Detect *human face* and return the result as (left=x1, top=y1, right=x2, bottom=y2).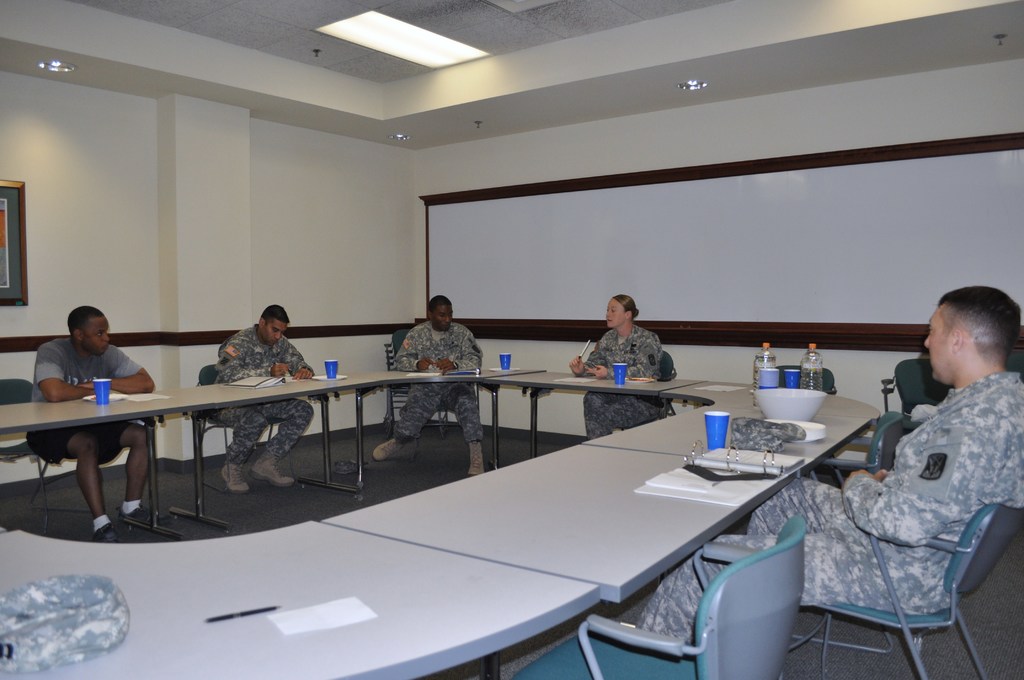
(left=925, top=306, right=954, bottom=383).
